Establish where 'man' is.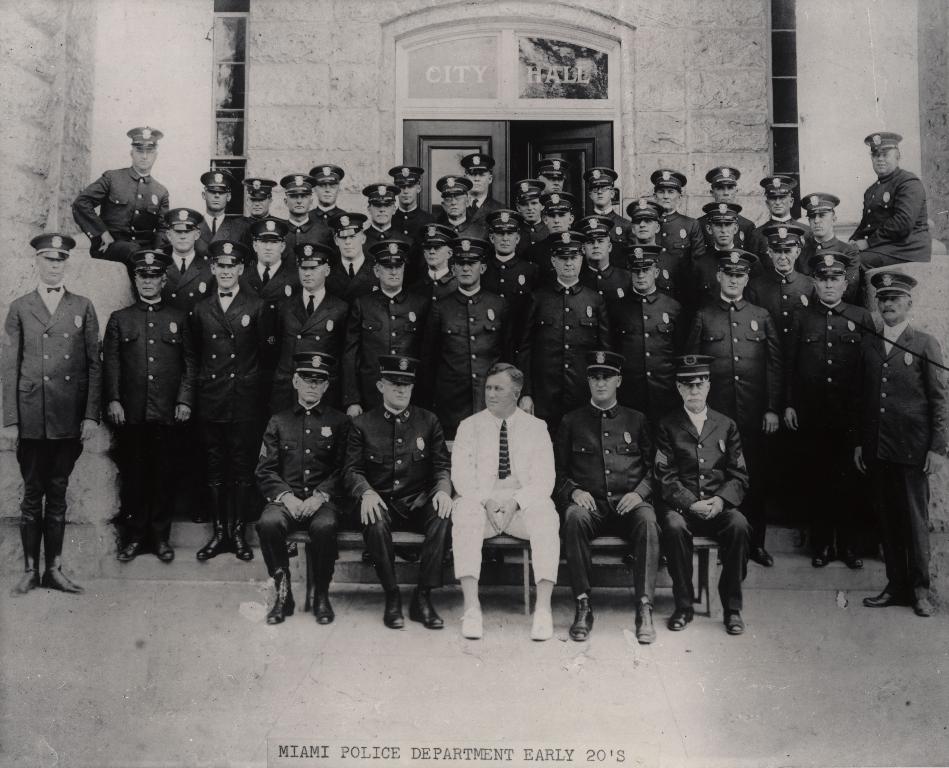
Established at bbox=[254, 350, 347, 629].
